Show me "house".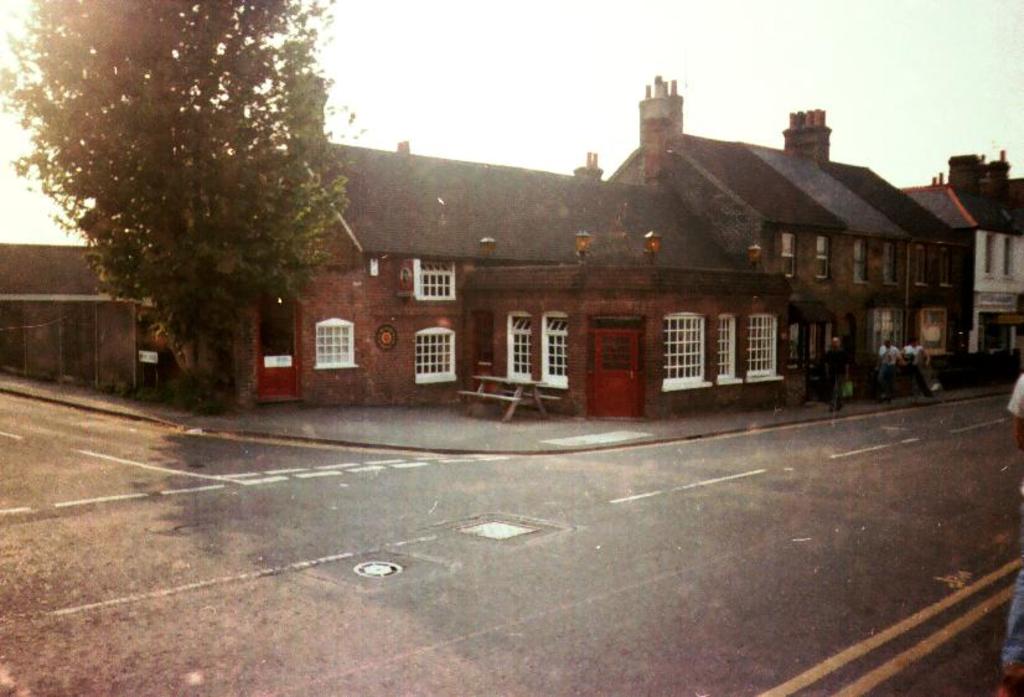
"house" is here: pyautogui.locateOnScreen(601, 73, 974, 398).
